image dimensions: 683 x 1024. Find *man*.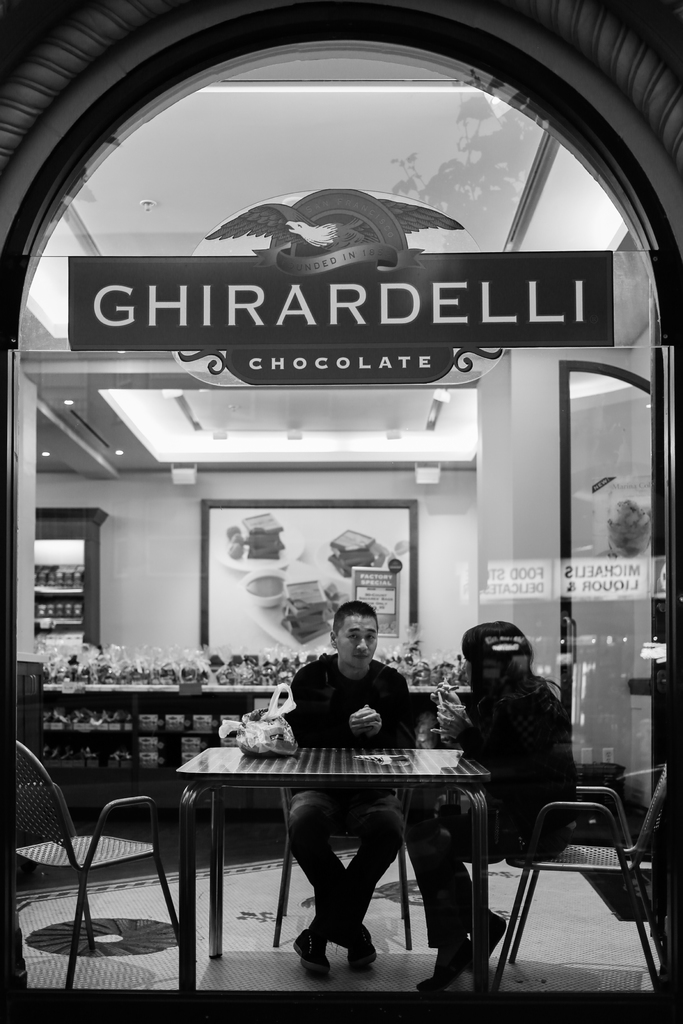
[283, 600, 413, 977].
